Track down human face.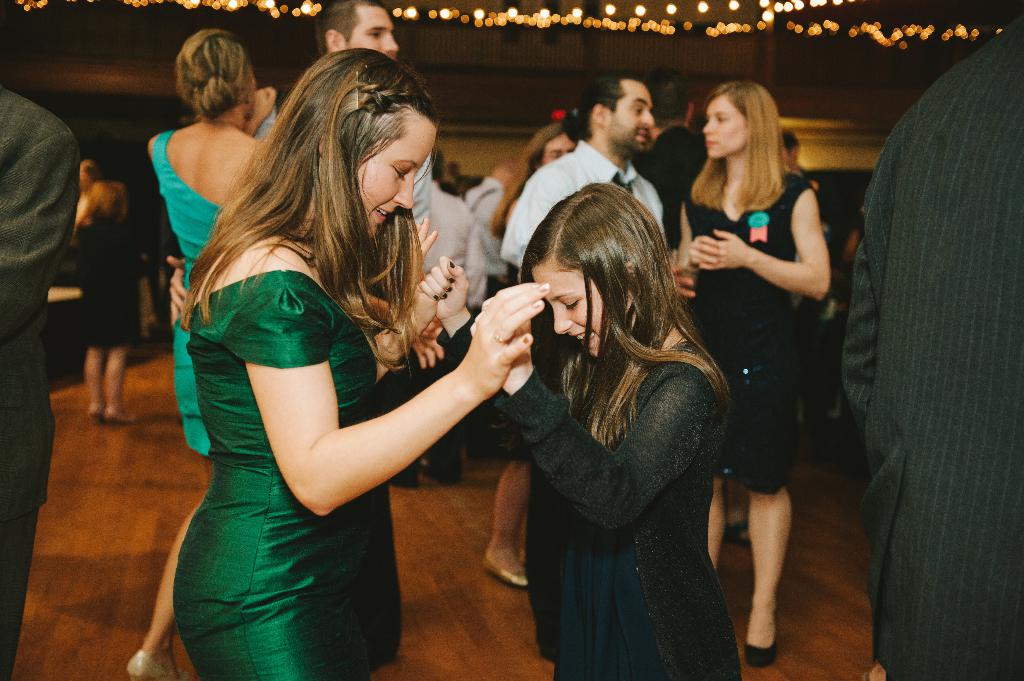
Tracked to 606,83,655,143.
